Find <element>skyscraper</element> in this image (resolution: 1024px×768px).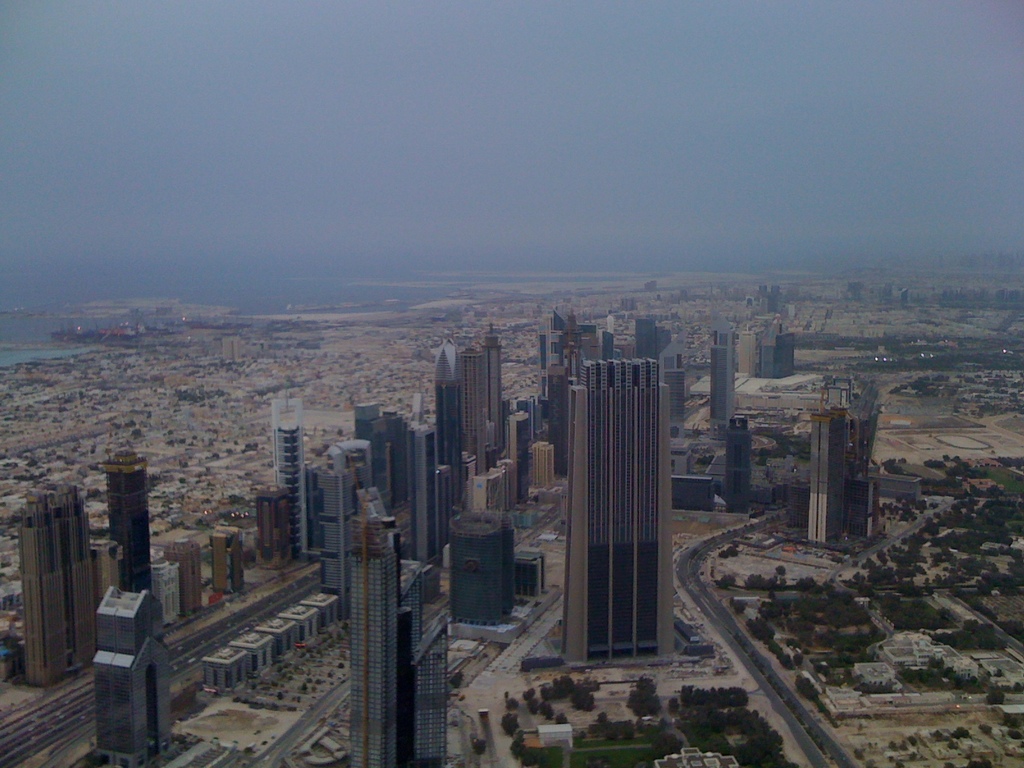
<bbox>271, 389, 304, 550</bbox>.
